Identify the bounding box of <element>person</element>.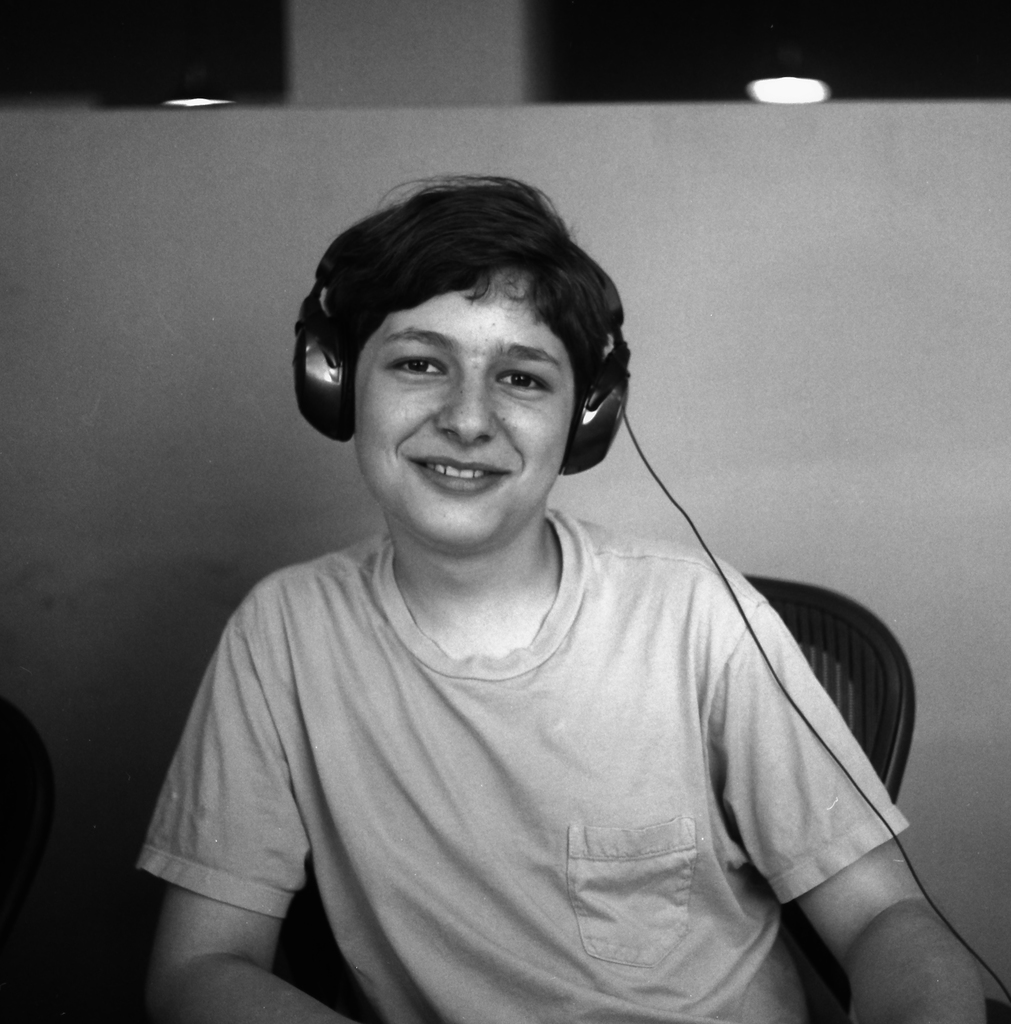
<box>137,173,989,1023</box>.
